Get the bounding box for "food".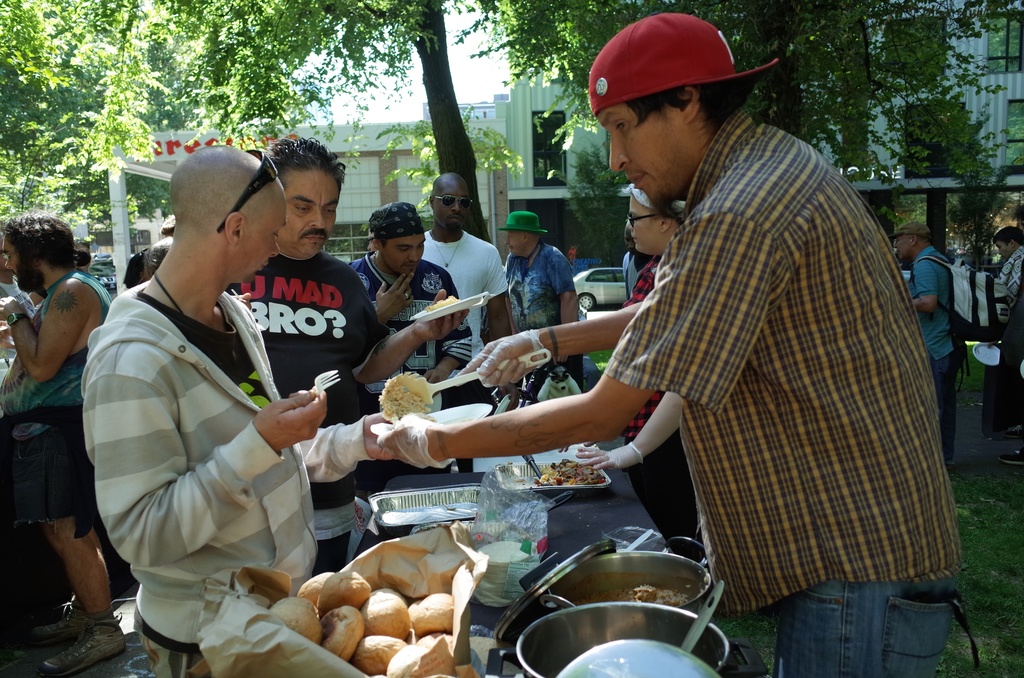
[376,380,435,421].
